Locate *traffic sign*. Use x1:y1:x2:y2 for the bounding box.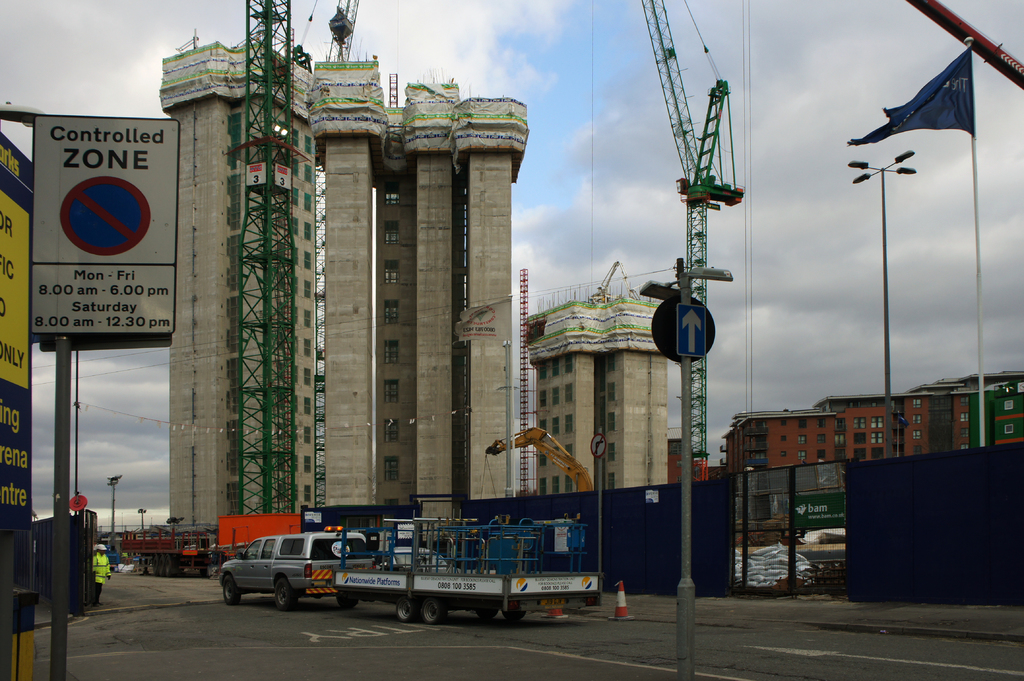
33:120:168:341.
